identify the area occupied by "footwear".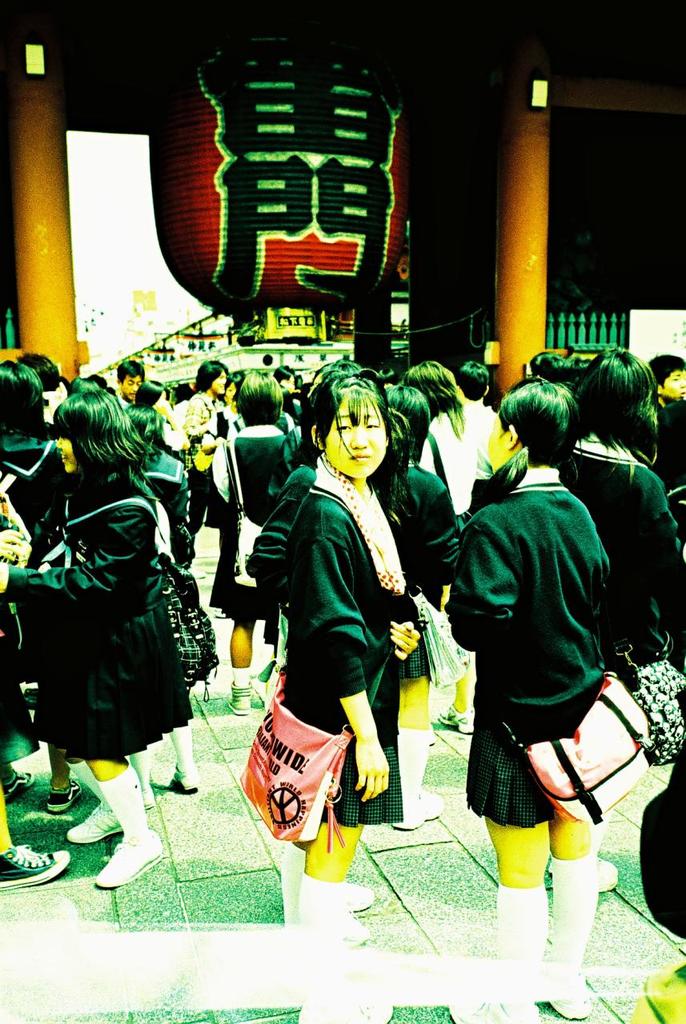
Area: (395,793,450,828).
